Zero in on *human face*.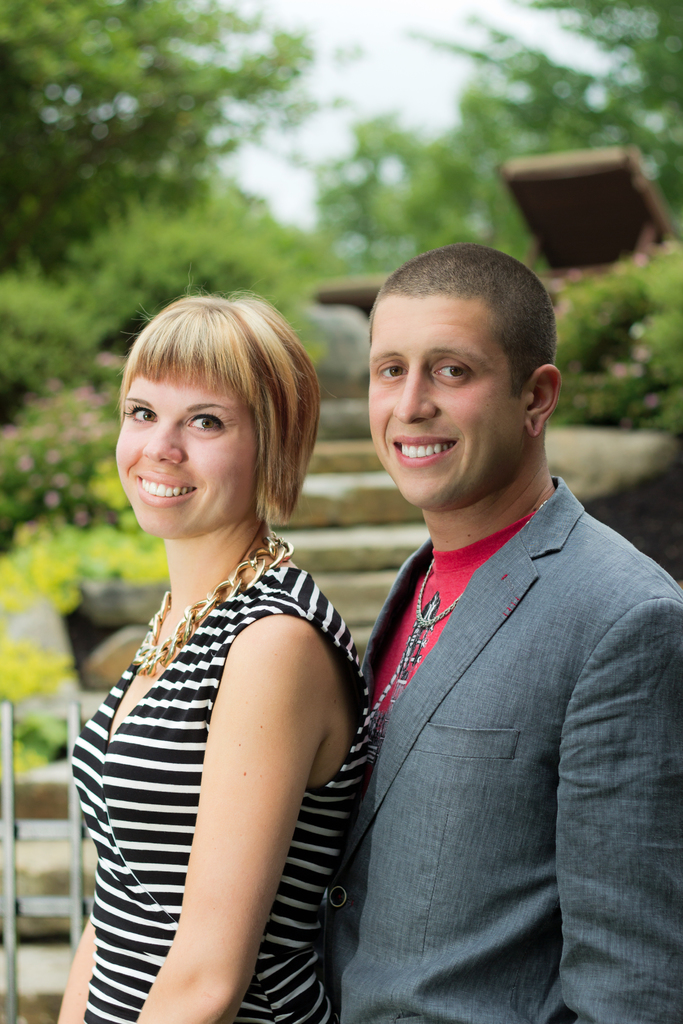
Zeroed in: left=368, top=298, right=526, bottom=510.
